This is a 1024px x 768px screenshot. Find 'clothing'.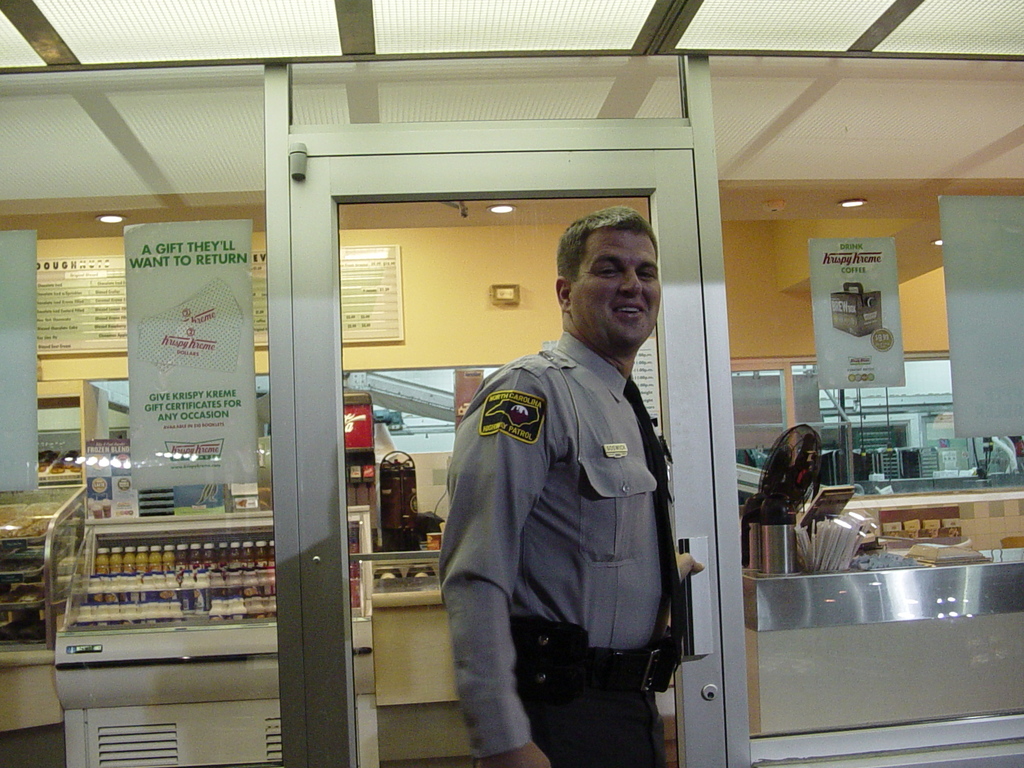
Bounding box: <region>438, 331, 682, 767</region>.
